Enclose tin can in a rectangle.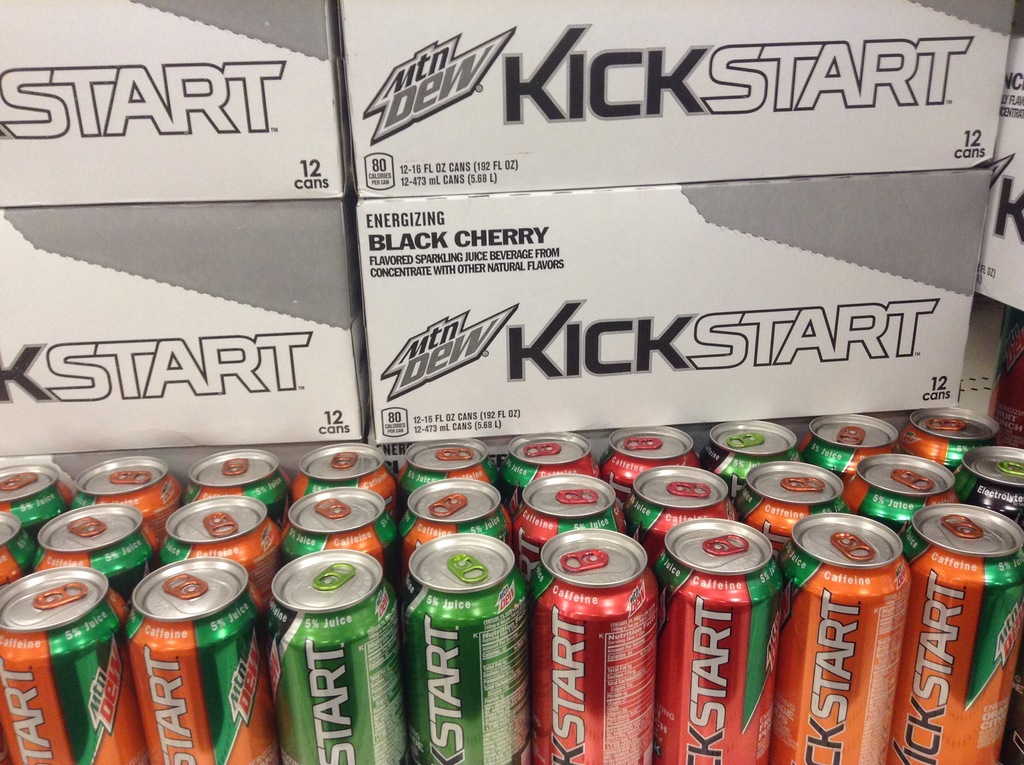
{"x1": 68, "y1": 451, "x2": 186, "y2": 553}.
